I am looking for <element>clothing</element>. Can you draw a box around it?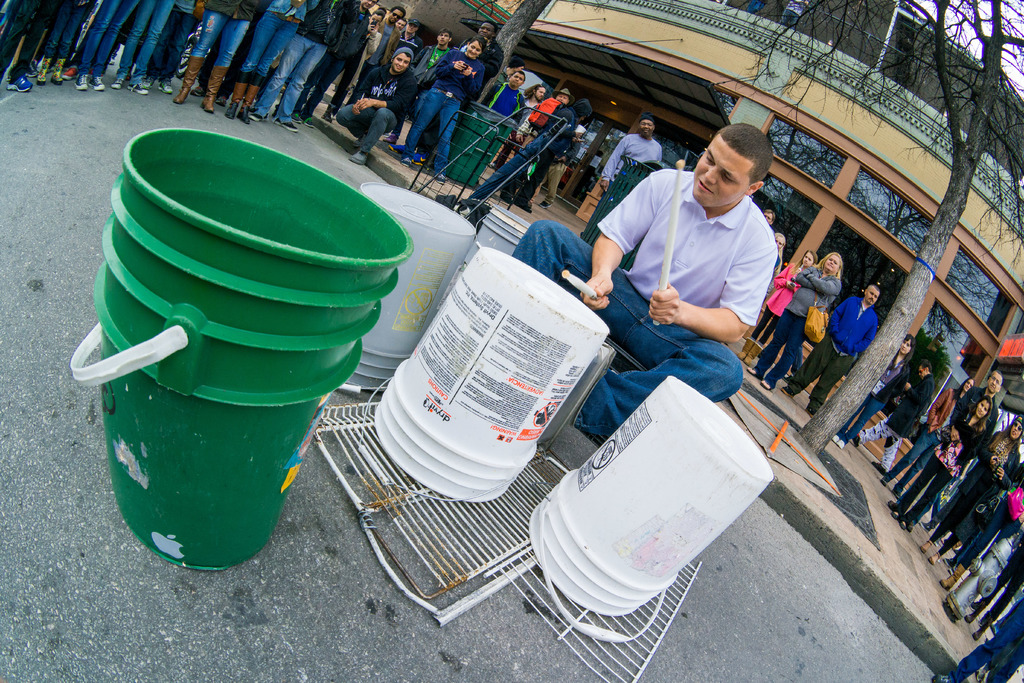
Sure, the bounding box is bbox=(202, 3, 243, 103).
